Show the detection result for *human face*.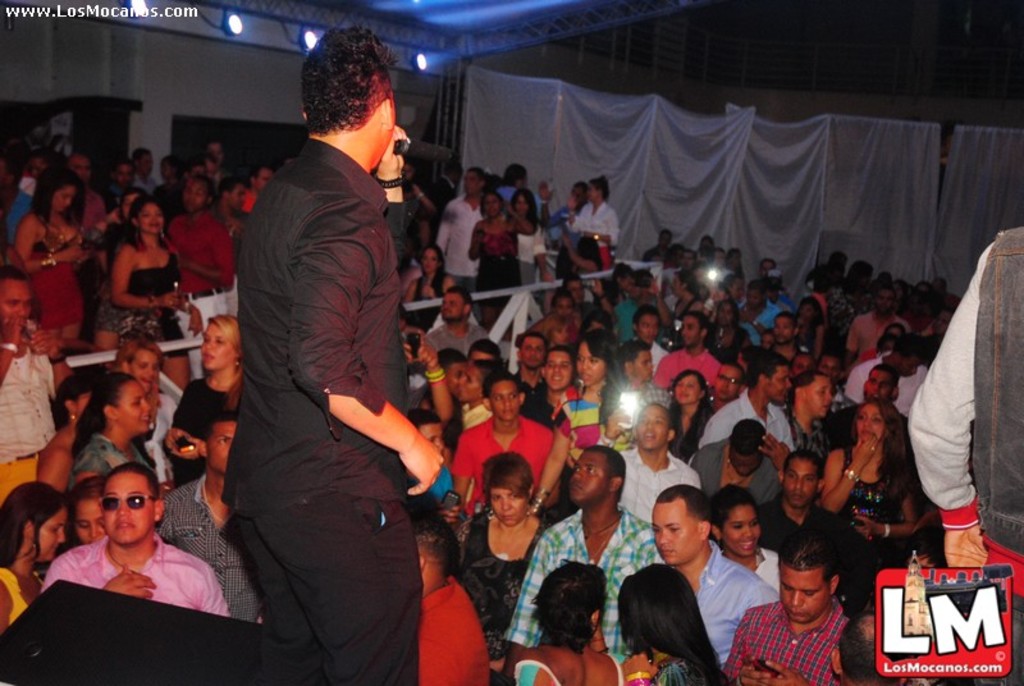
(left=522, top=340, right=544, bottom=370).
